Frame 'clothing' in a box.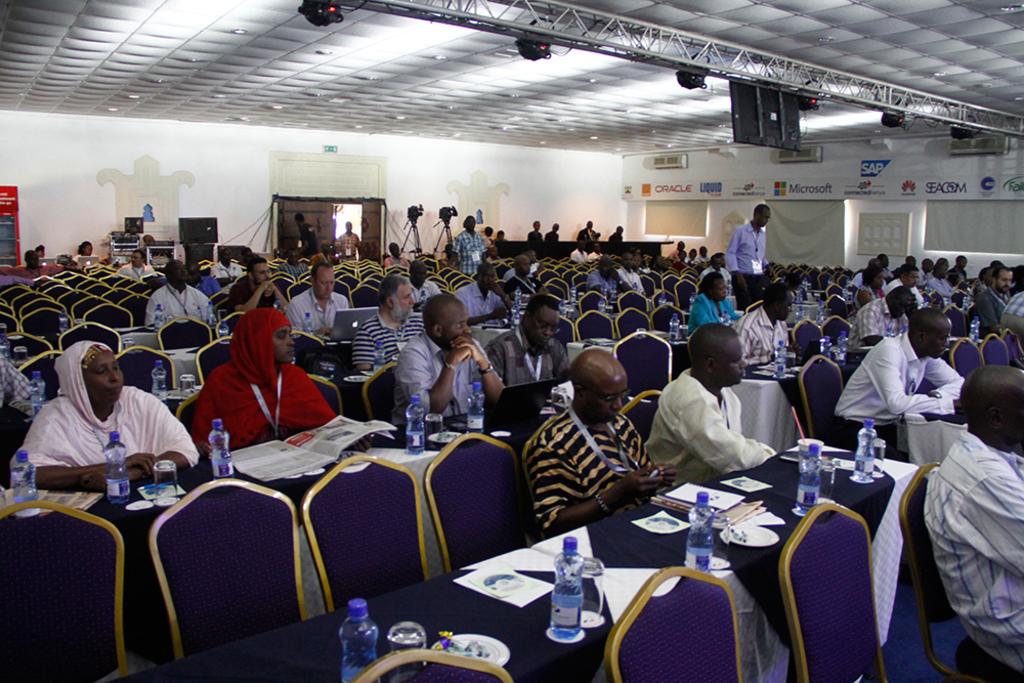
525:388:658:545.
